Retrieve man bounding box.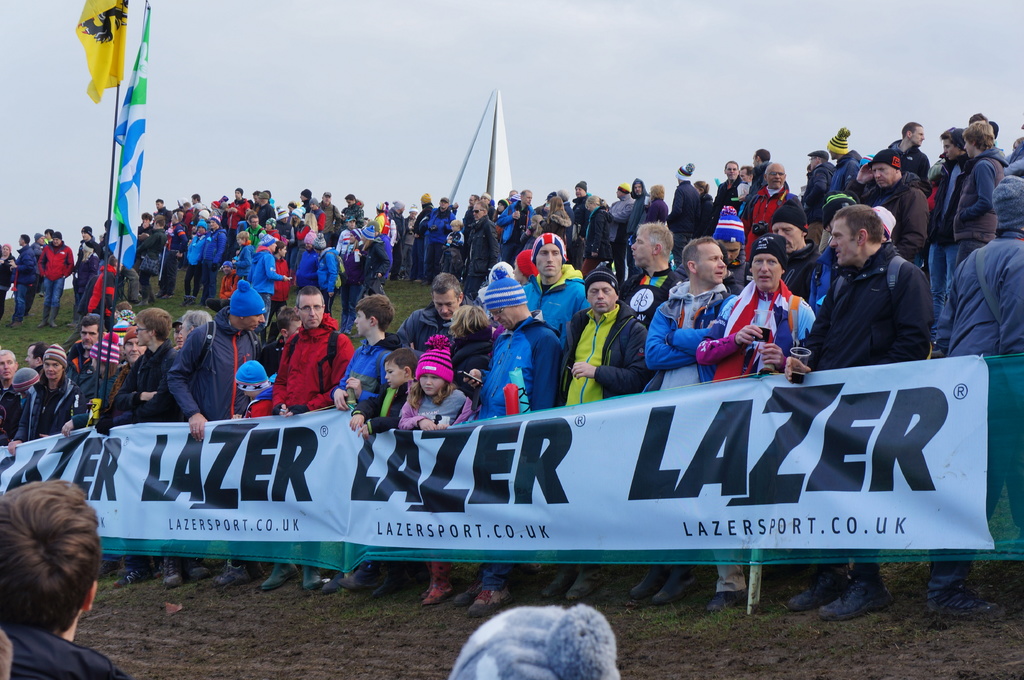
Bounding box: 700/232/814/601.
